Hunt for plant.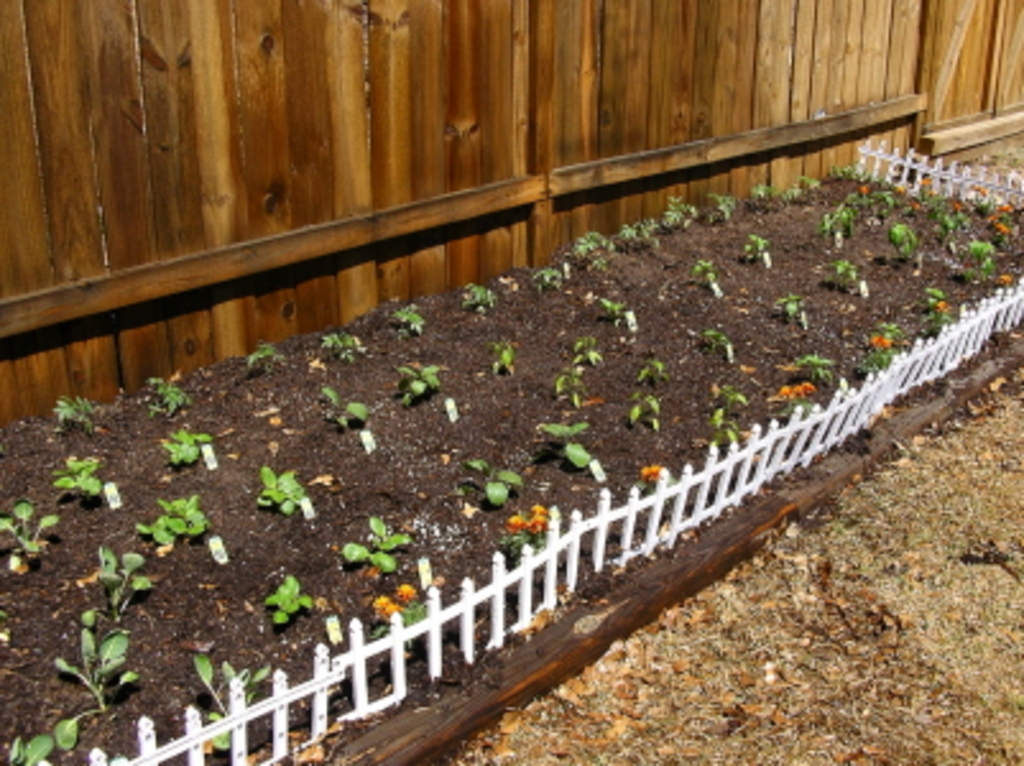
Hunted down at locate(817, 197, 848, 240).
